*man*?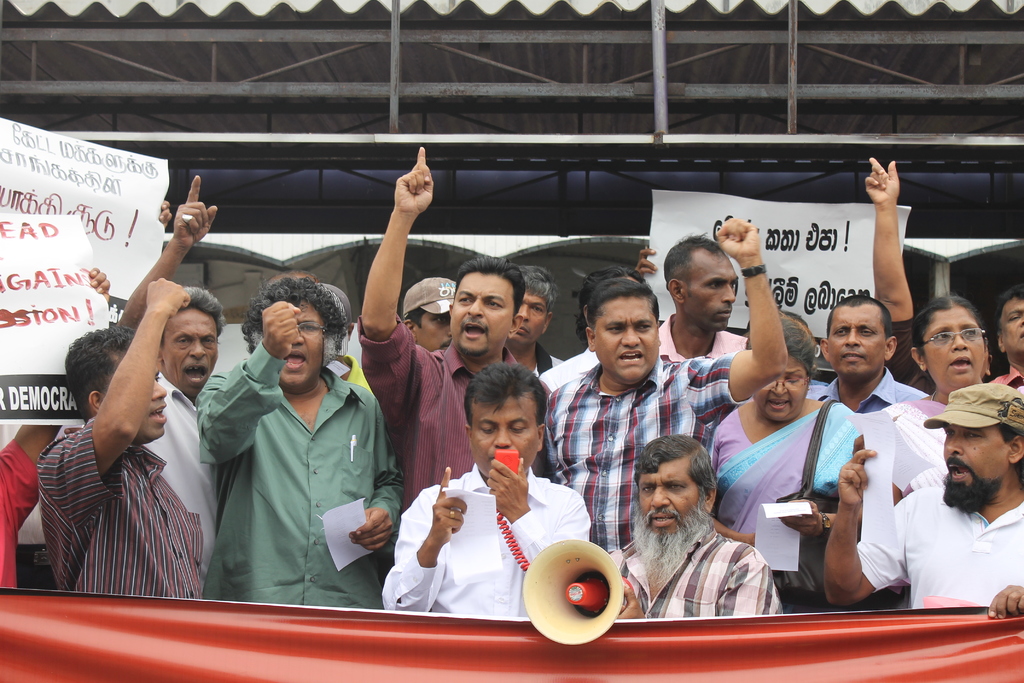
l=535, t=267, r=655, b=400
